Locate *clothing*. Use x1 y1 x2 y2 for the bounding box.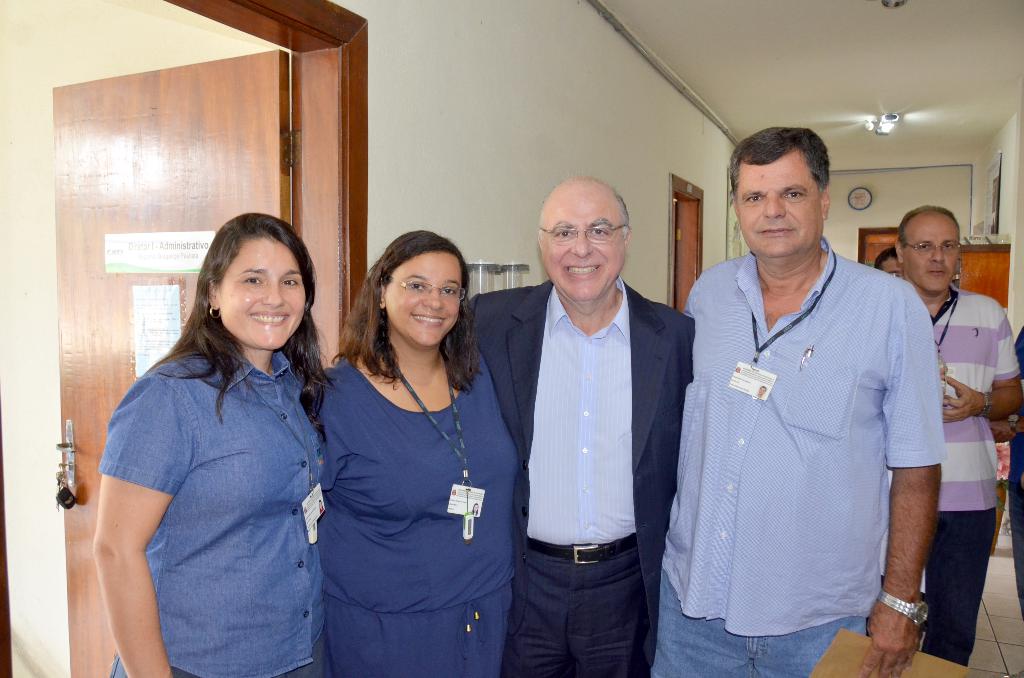
469 282 690 677.
